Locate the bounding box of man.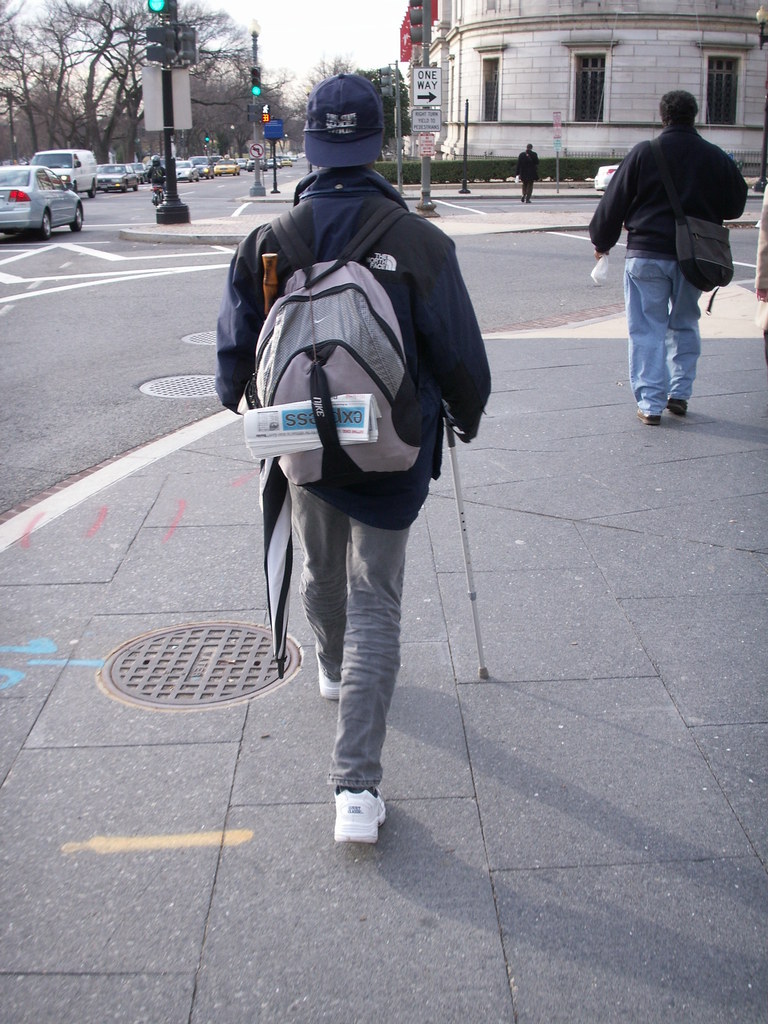
Bounding box: detection(512, 141, 539, 199).
